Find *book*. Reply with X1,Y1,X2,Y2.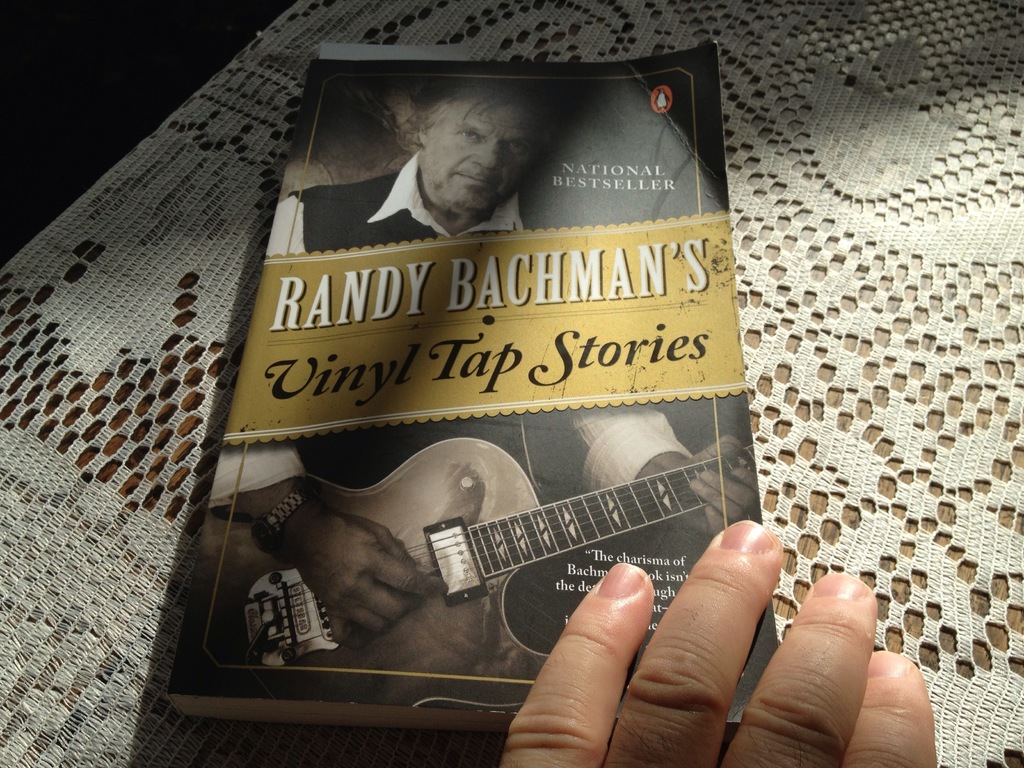
239,173,740,681.
